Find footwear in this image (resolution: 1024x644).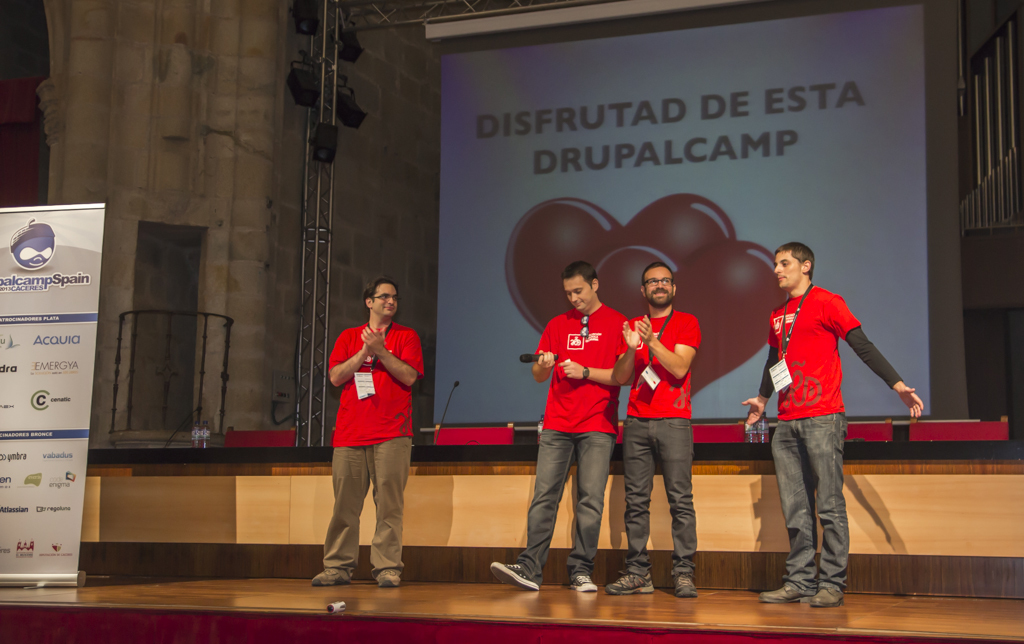
<region>676, 564, 697, 599</region>.
